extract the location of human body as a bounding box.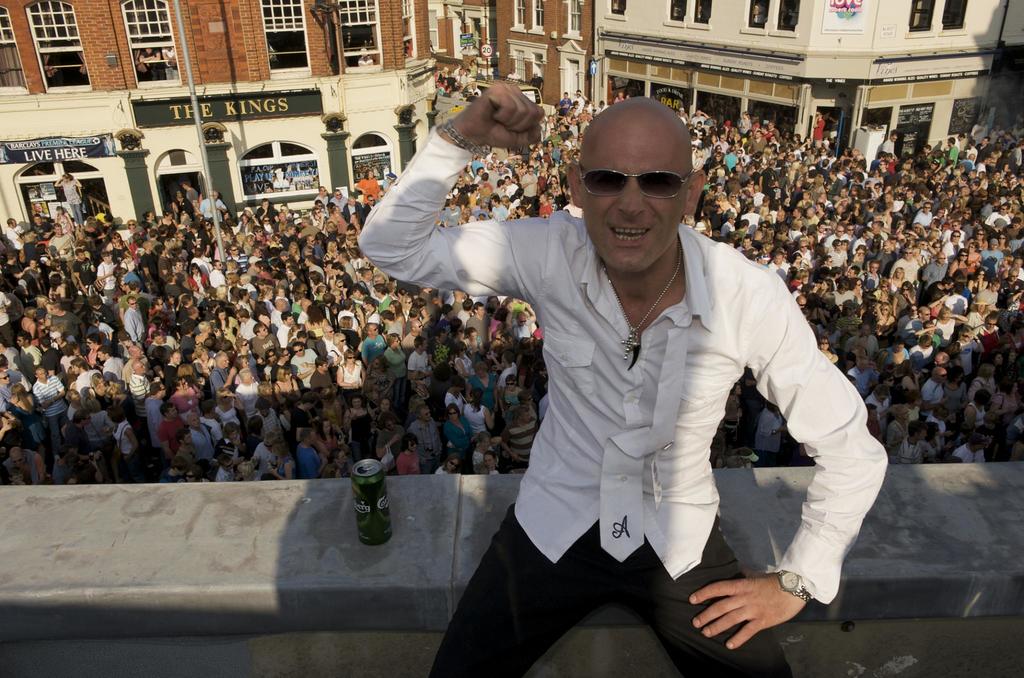
bbox(468, 59, 479, 77).
